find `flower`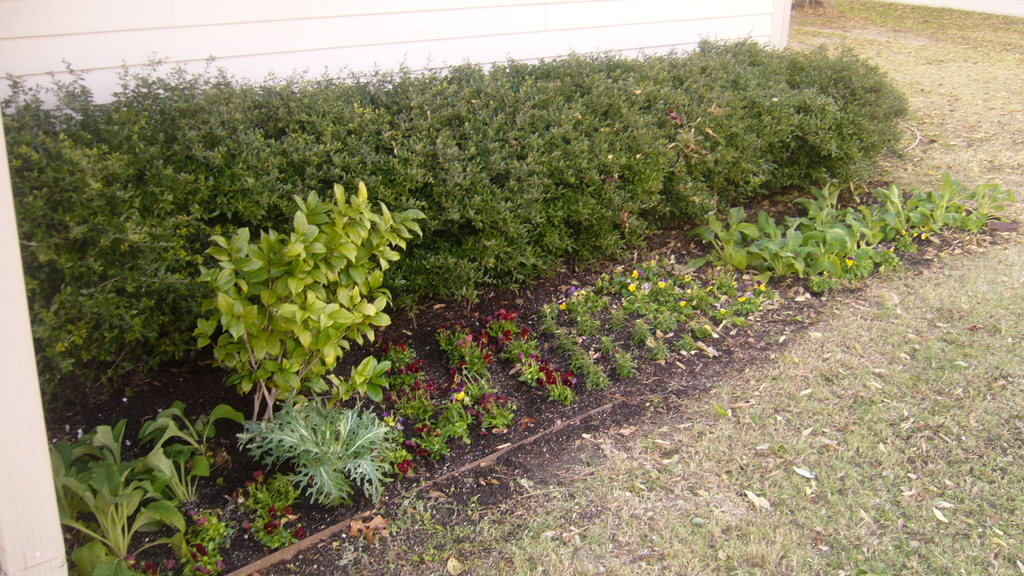
680:301:685:306
